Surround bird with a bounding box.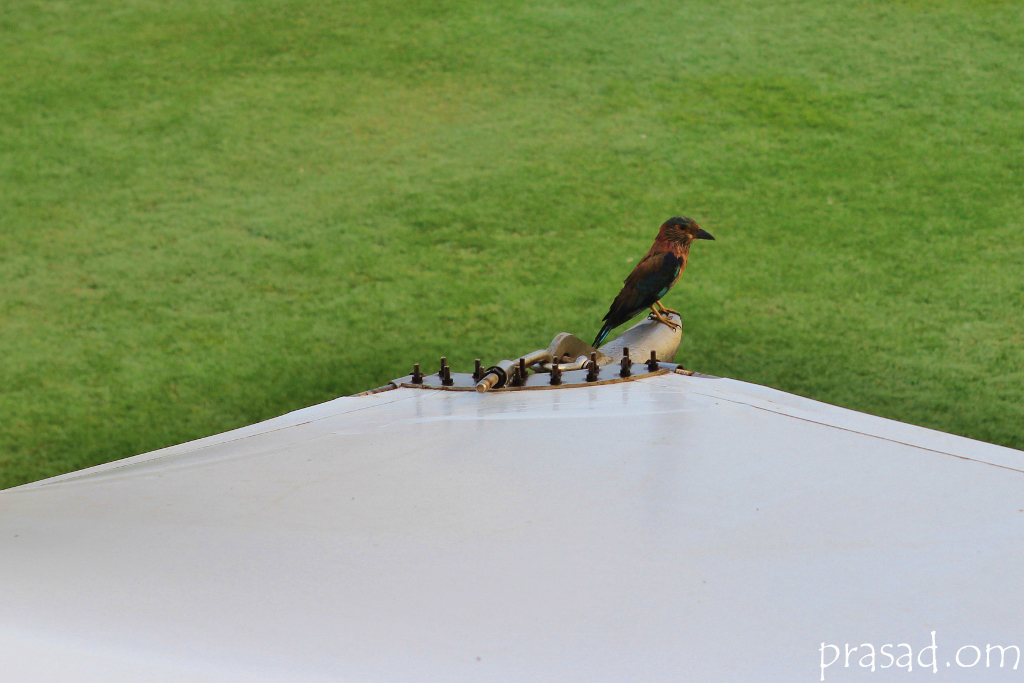
detection(577, 212, 719, 364).
